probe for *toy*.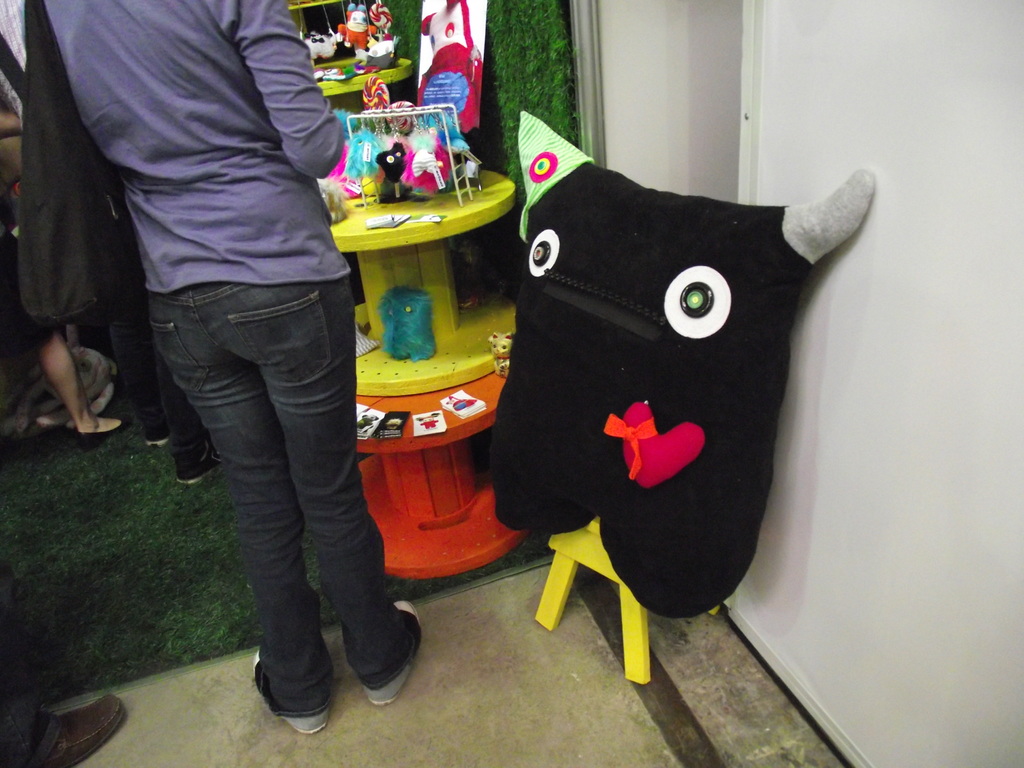
Probe result: bbox=(358, 3, 397, 73).
